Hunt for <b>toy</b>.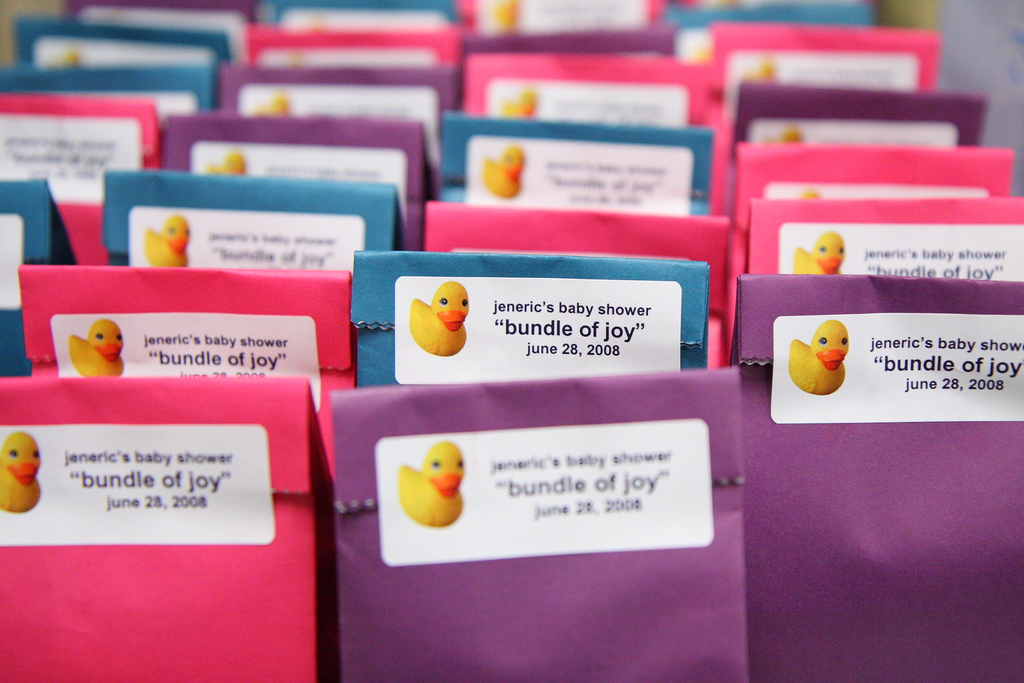
Hunted down at 406,277,470,356.
